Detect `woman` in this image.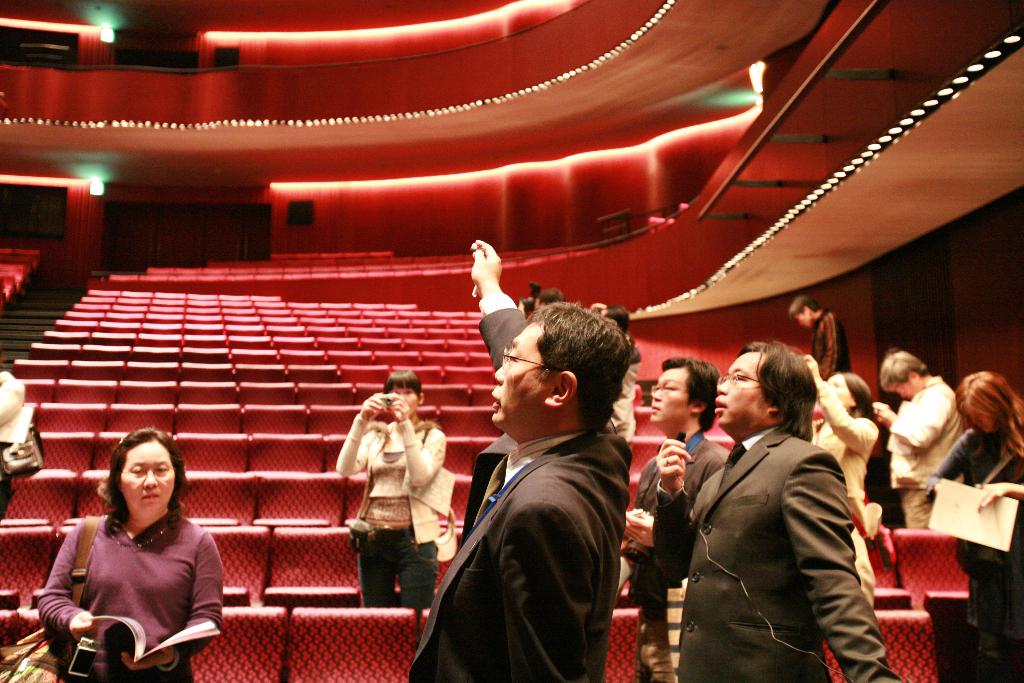
Detection: x1=916 y1=370 x2=1023 y2=682.
